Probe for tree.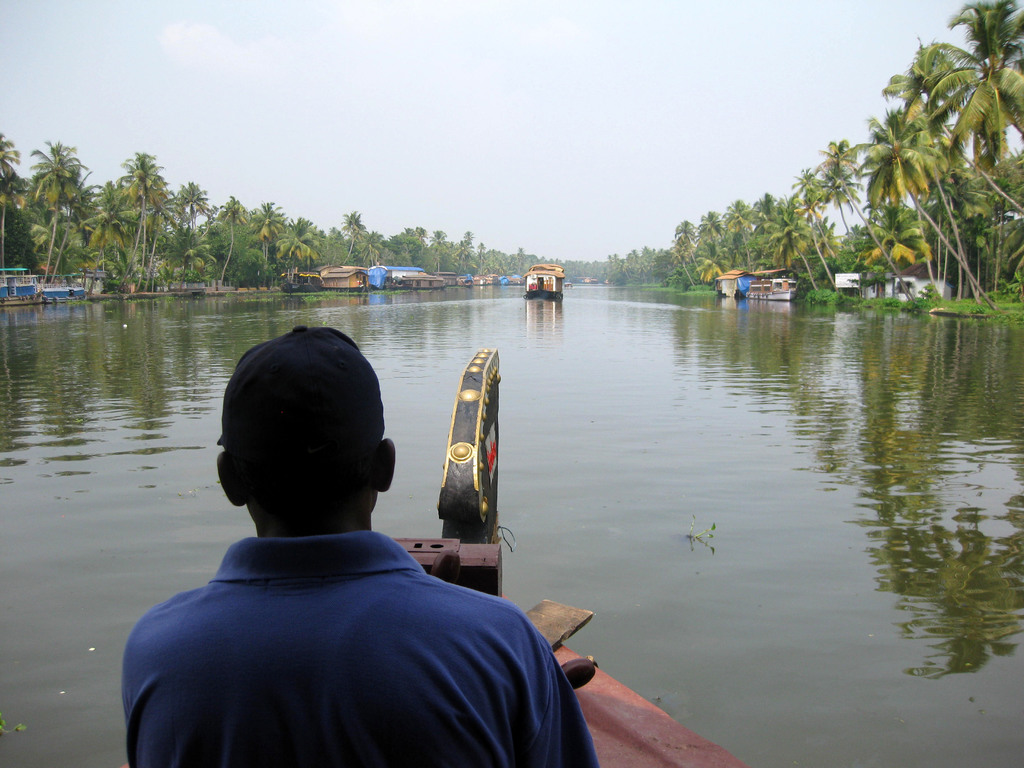
Probe result: x1=113, y1=150, x2=167, y2=291.
